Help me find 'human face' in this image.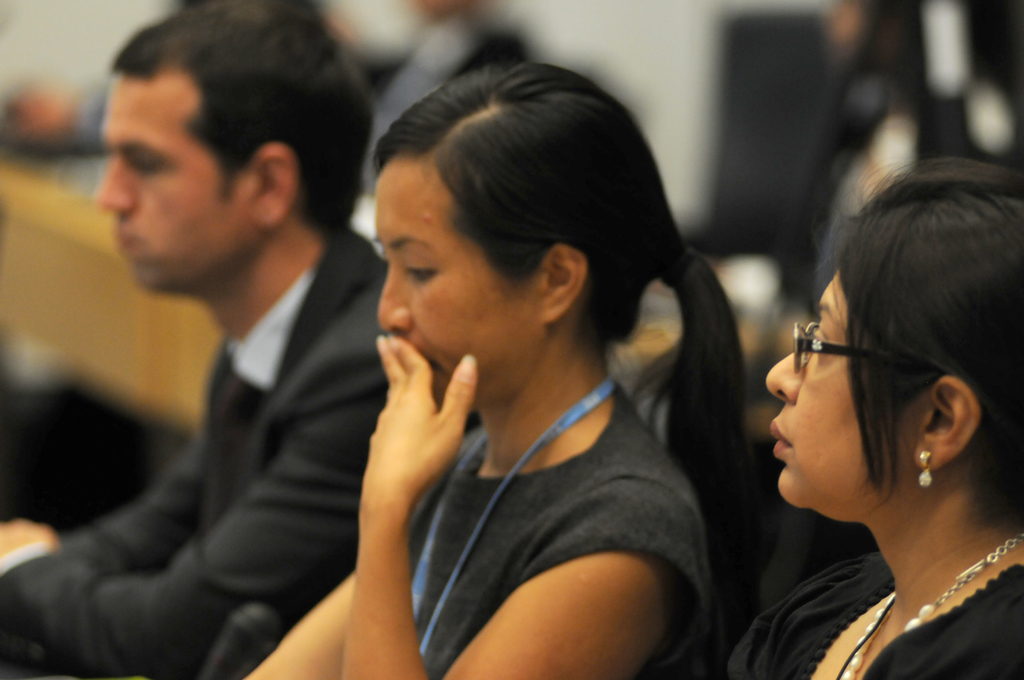
Found it: [left=765, top=269, right=928, bottom=506].
